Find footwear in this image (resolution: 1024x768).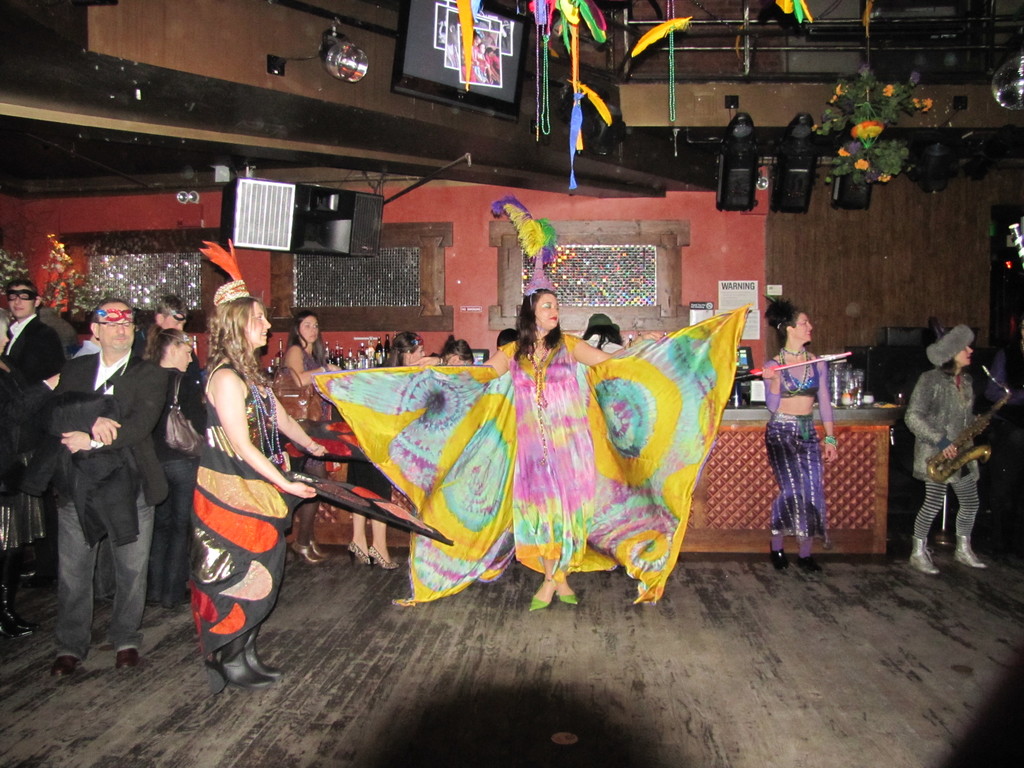
Rect(771, 541, 789, 572).
